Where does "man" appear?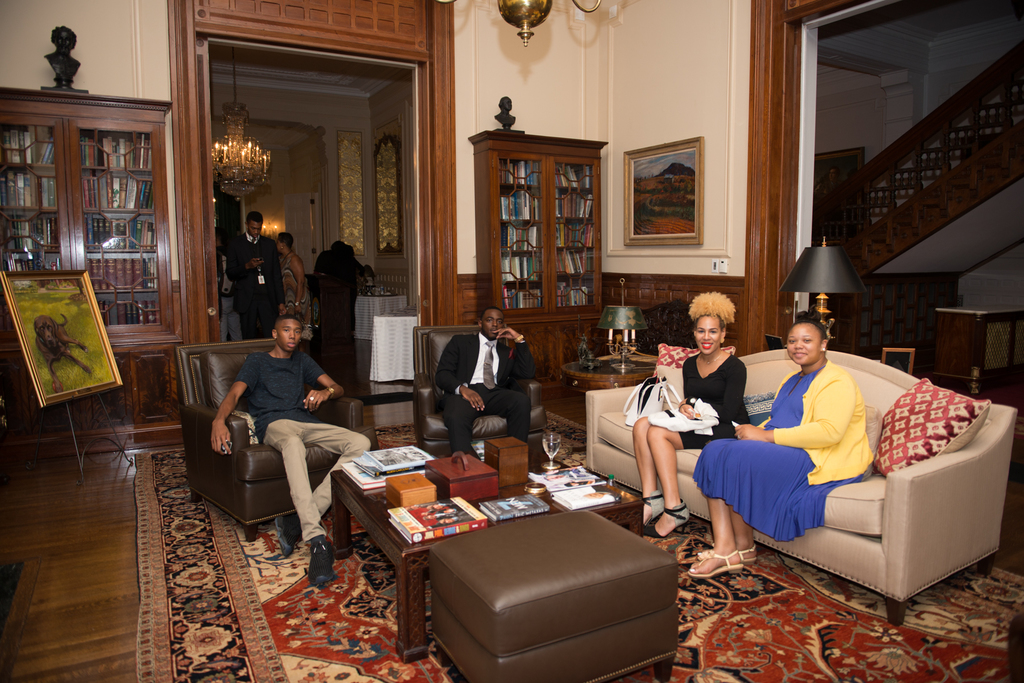
Appears at [199, 296, 370, 569].
